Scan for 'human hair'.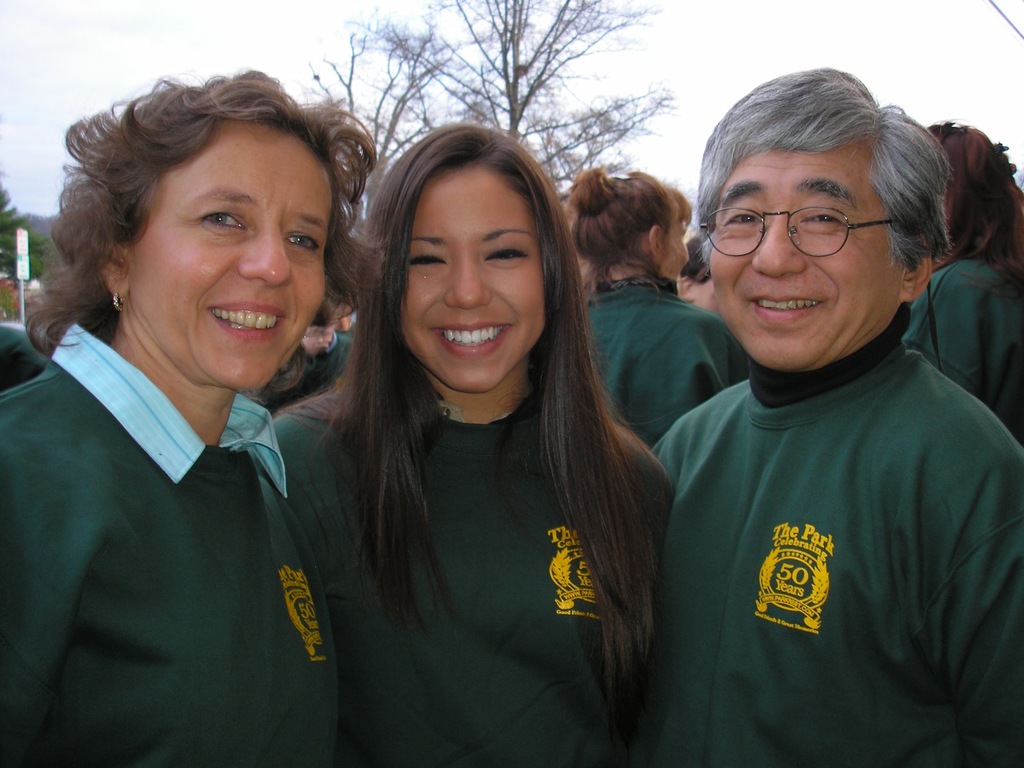
Scan result: detection(920, 120, 1023, 280).
